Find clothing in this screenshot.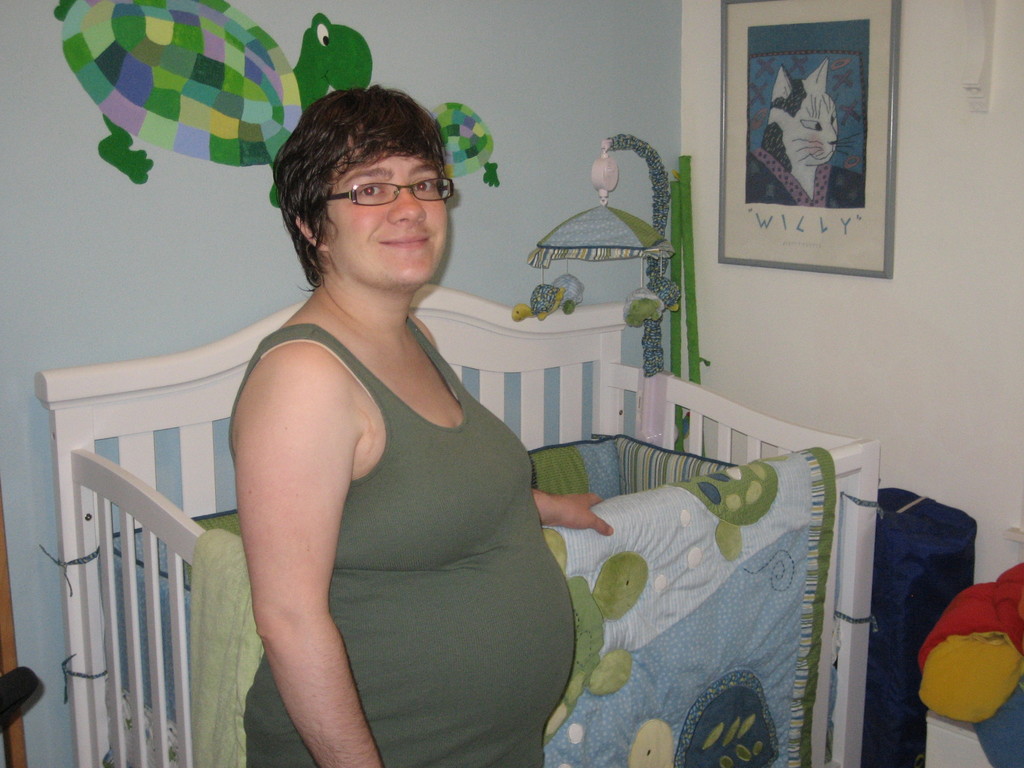
The bounding box for clothing is [left=220, top=232, right=538, bottom=747].
